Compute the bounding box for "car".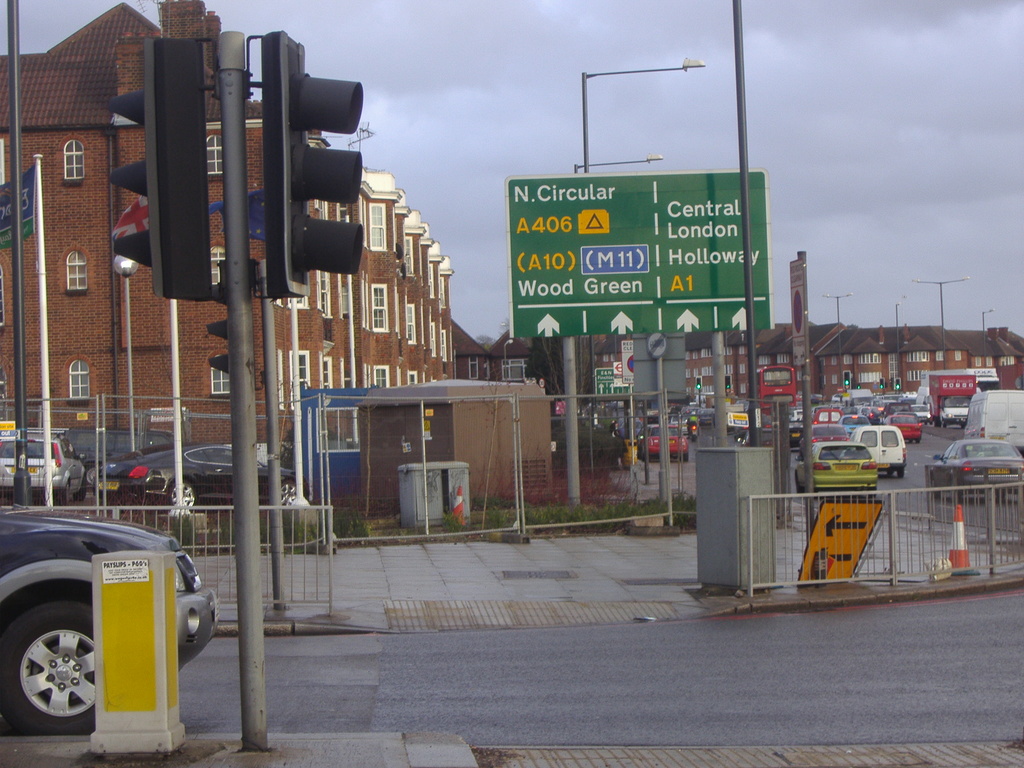
<bbox>798, 425, 850, 458</bbox>.
